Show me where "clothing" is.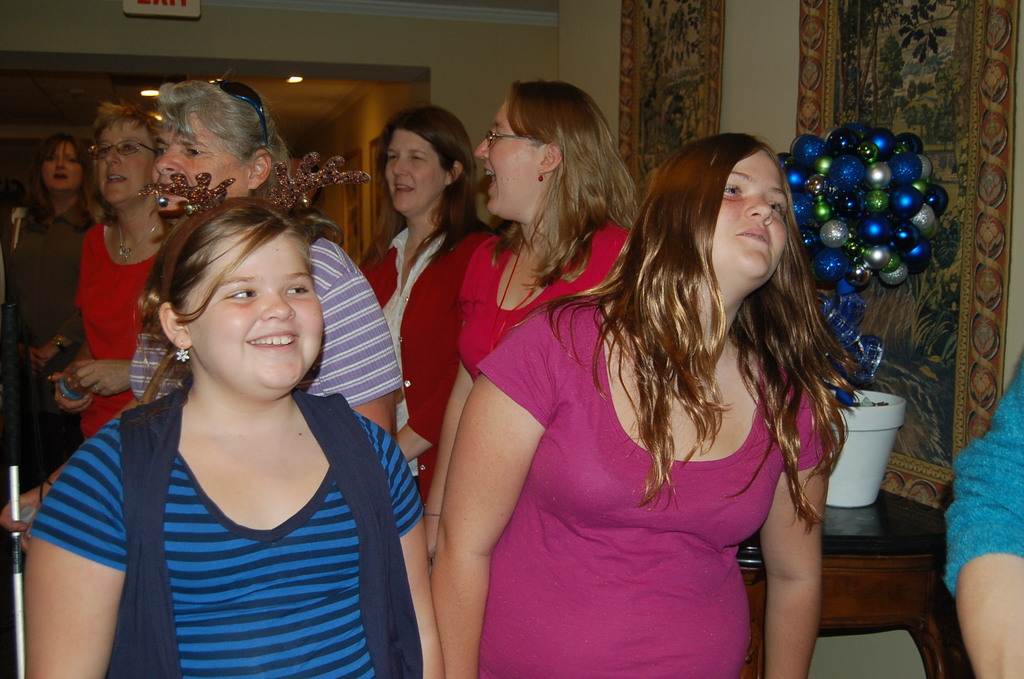
"clothing" is at crop(942, 356, 1023, 600).
